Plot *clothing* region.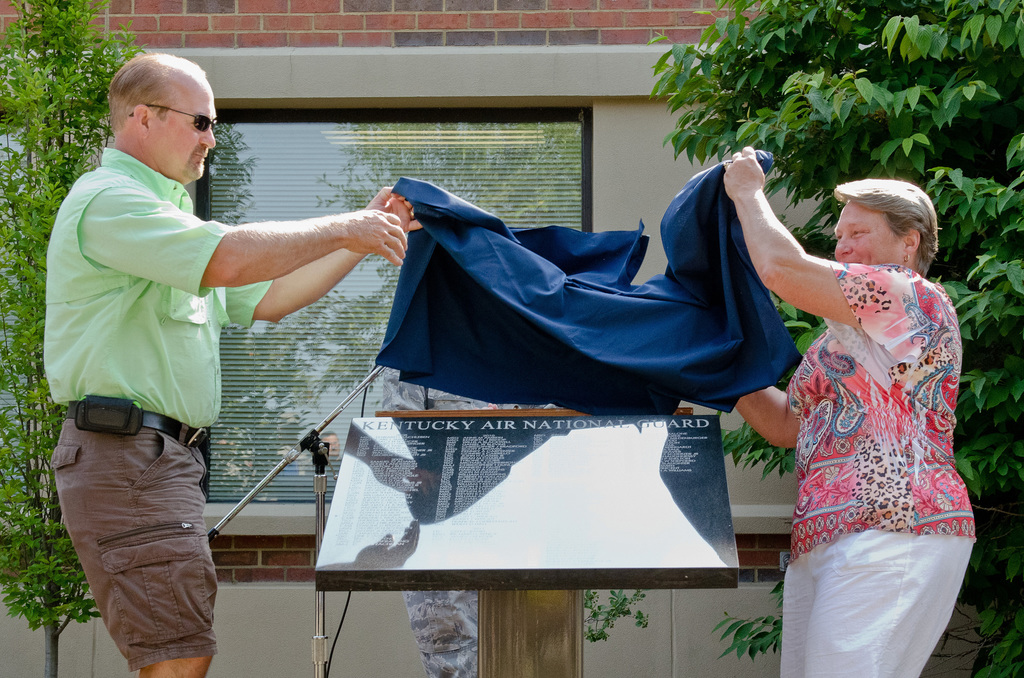
Plotted at bbox=[51, 141, 275, 672].
